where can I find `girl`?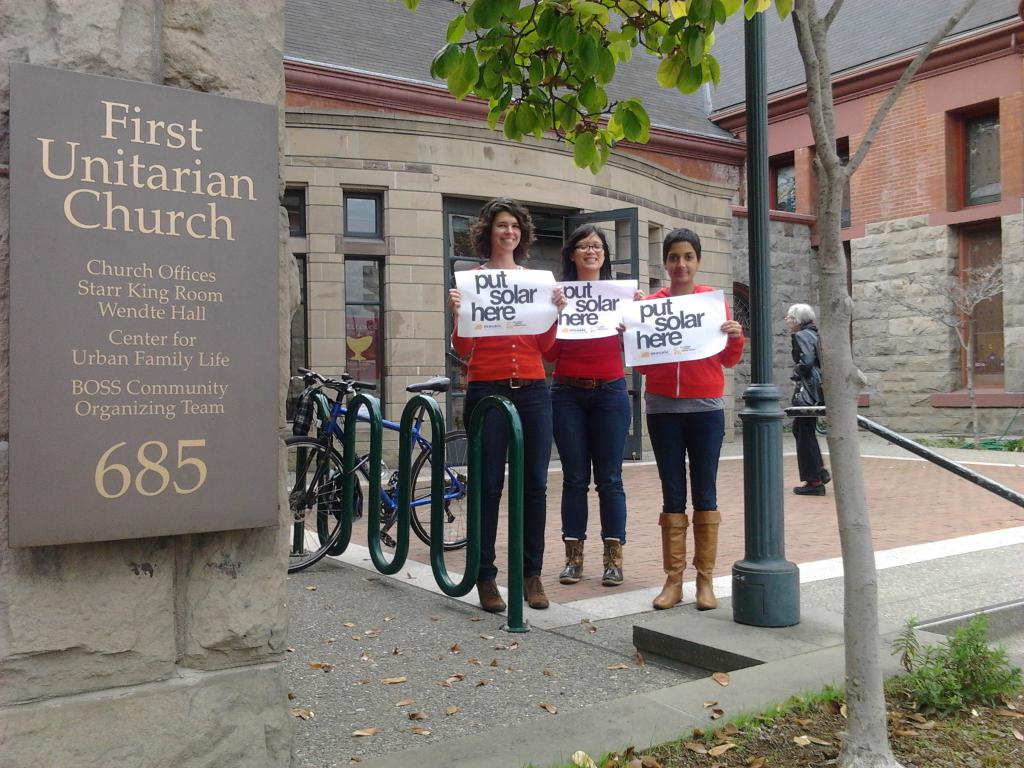
You can find it at rect(633, 214, 748, 625).
